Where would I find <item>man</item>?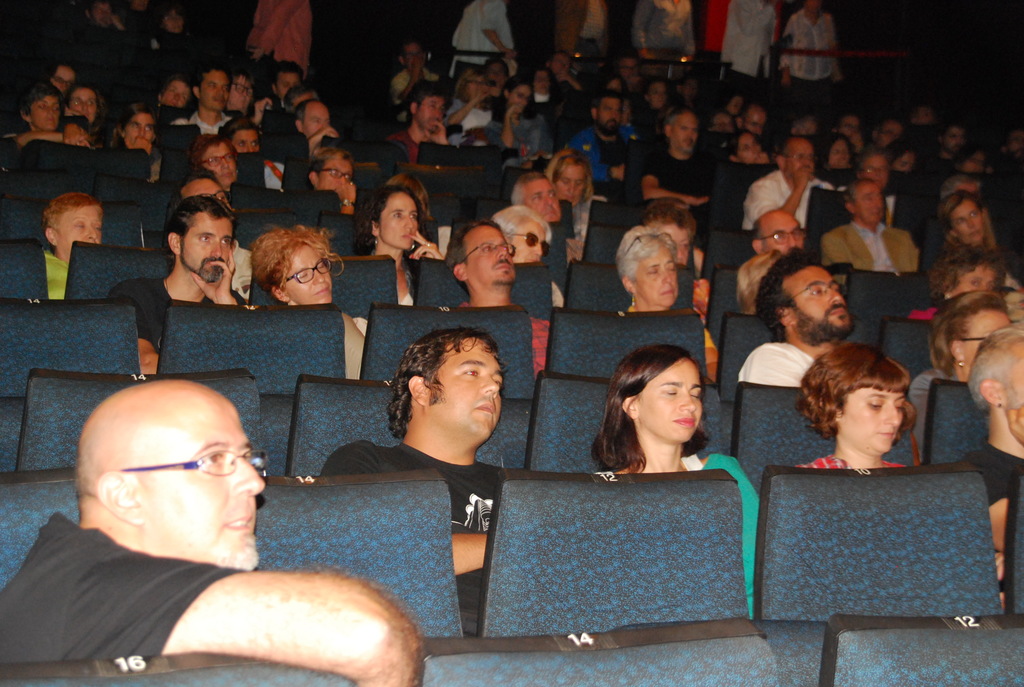
At 961, 325, 1023, 608.
